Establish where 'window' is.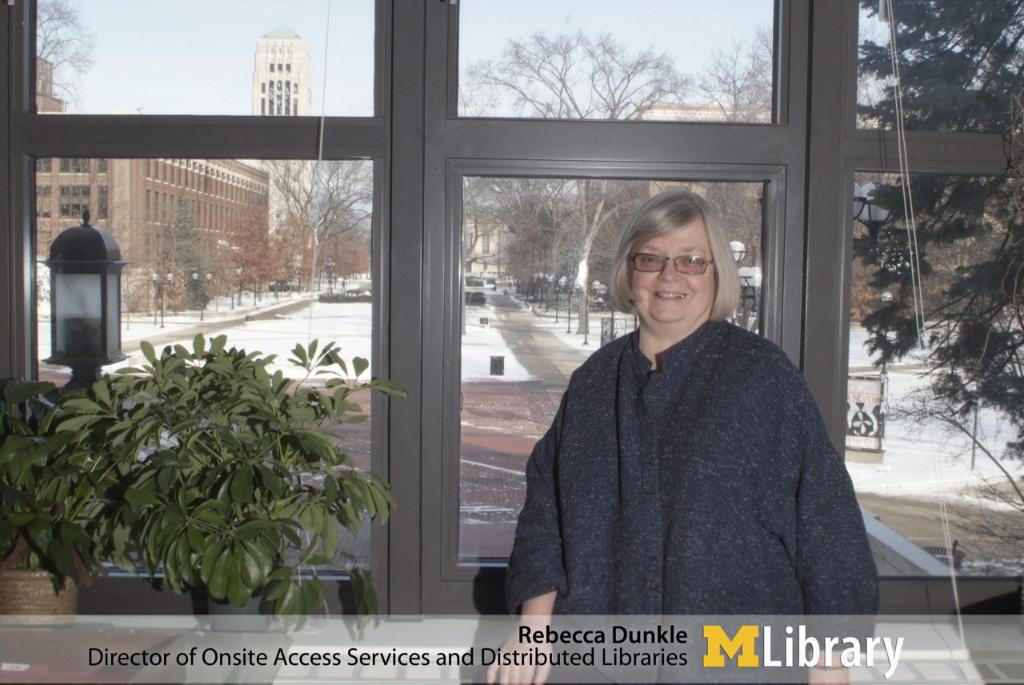
Established at detection(279, 78, 282, 116).
